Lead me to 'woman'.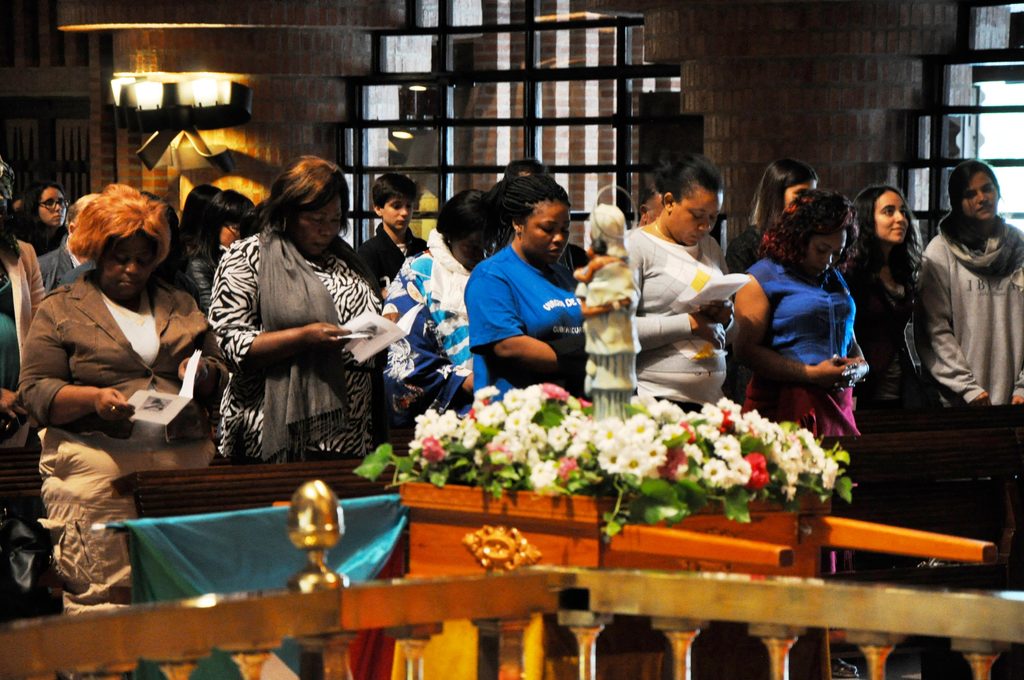
Lead to bbox=[465, 173, 585, 405].
